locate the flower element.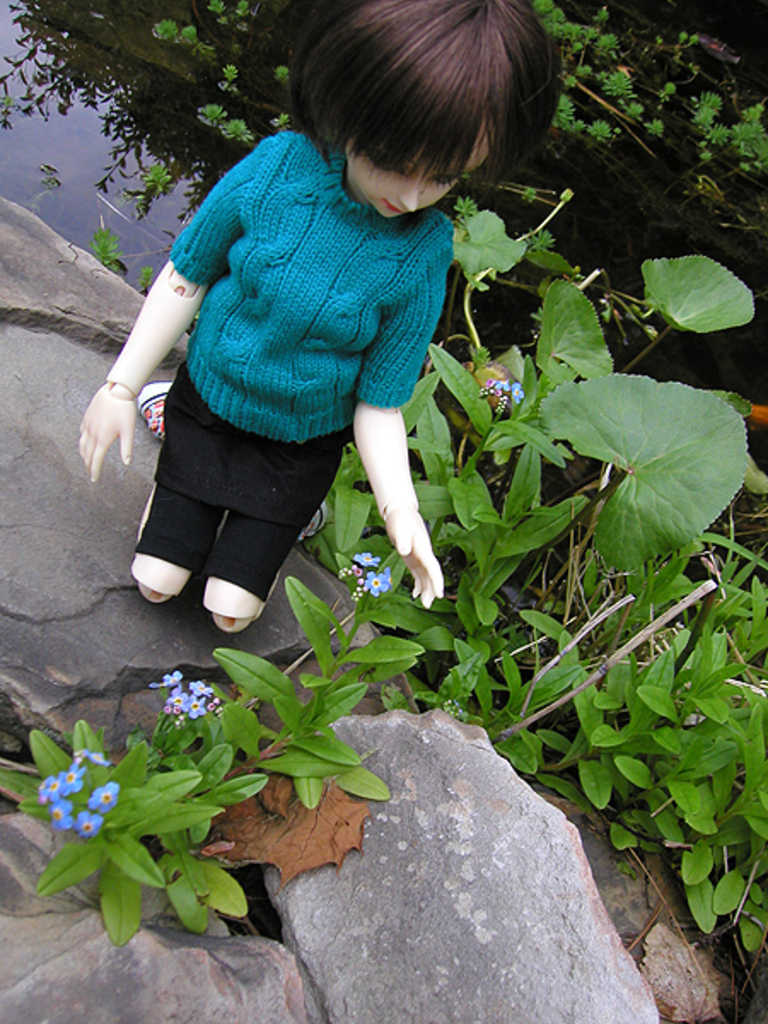
Element bbox: [488, 375, 509, 393].
